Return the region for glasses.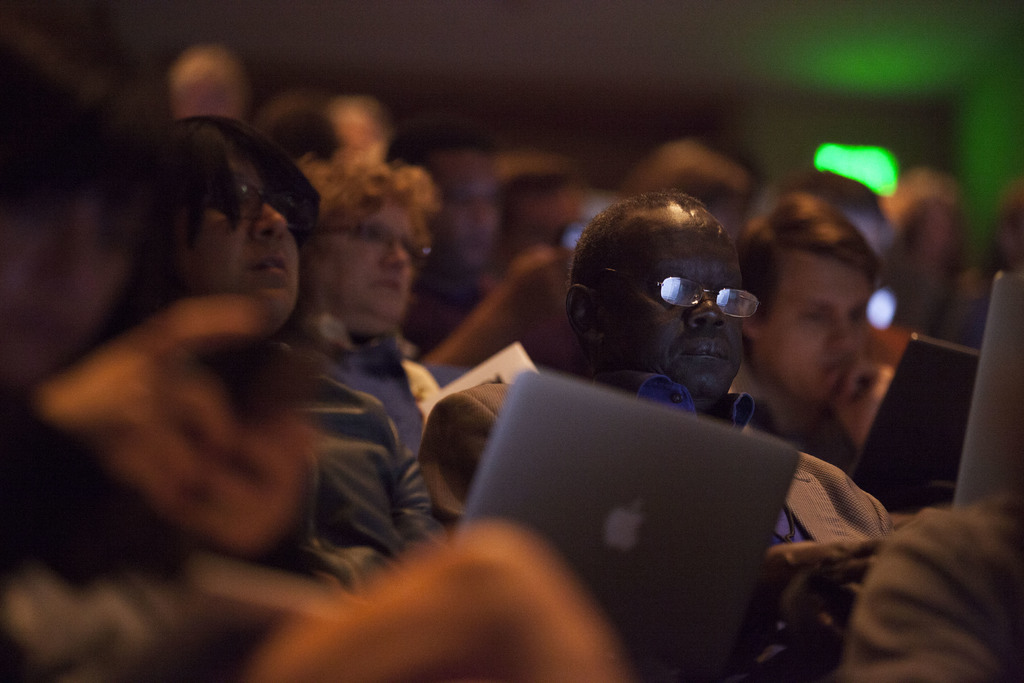
box=[325, 217, 442, 265].
